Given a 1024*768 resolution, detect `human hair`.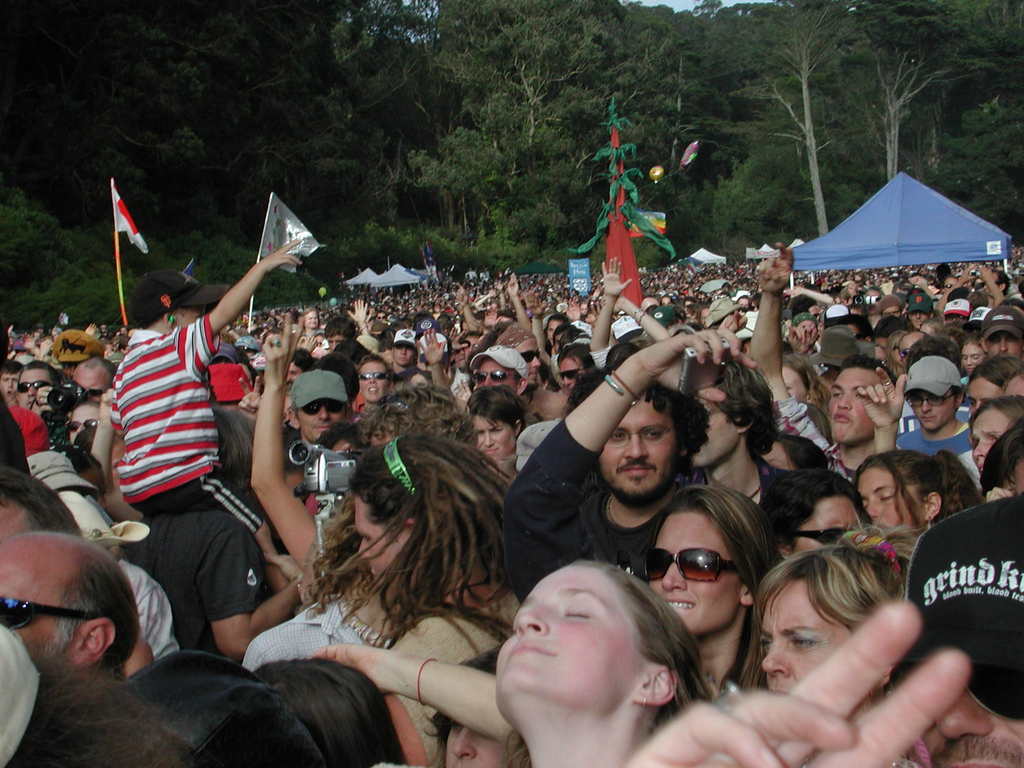
[x1=362, y1=383, x2=479, y2=447].
